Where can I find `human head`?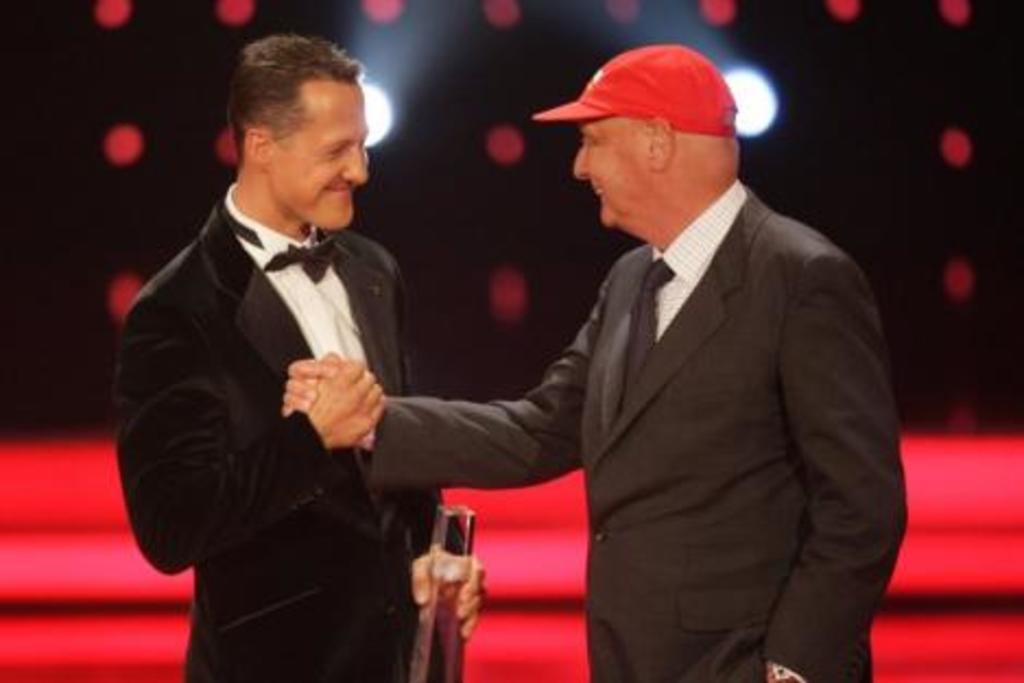
You can find it at crop(572, 39, 740, 229).
